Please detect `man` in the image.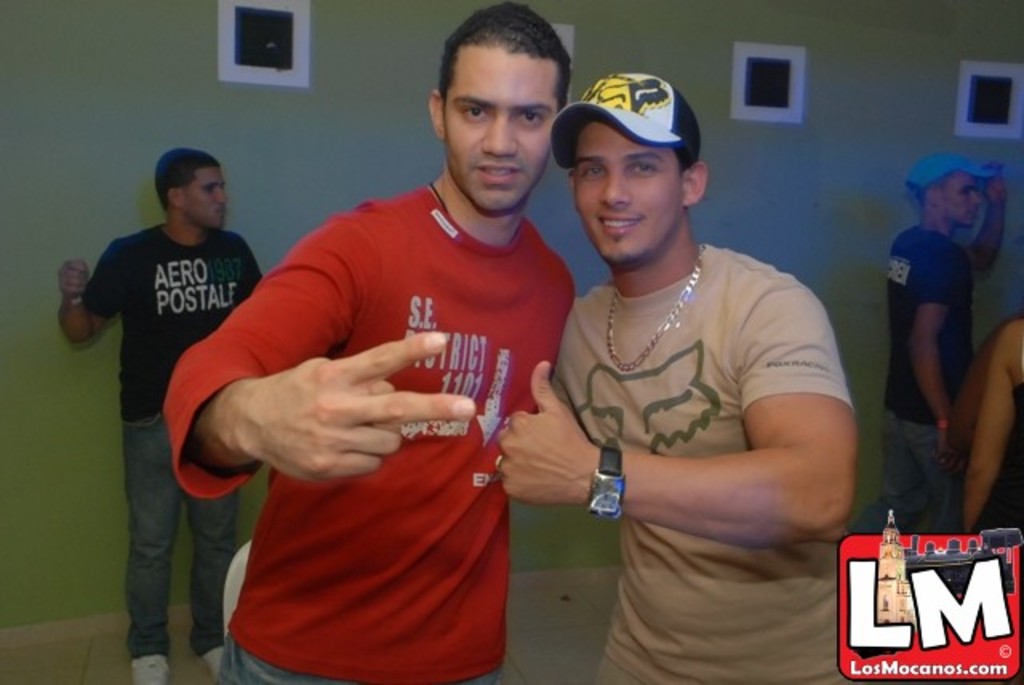
crop(50, 147, 266, 683).
